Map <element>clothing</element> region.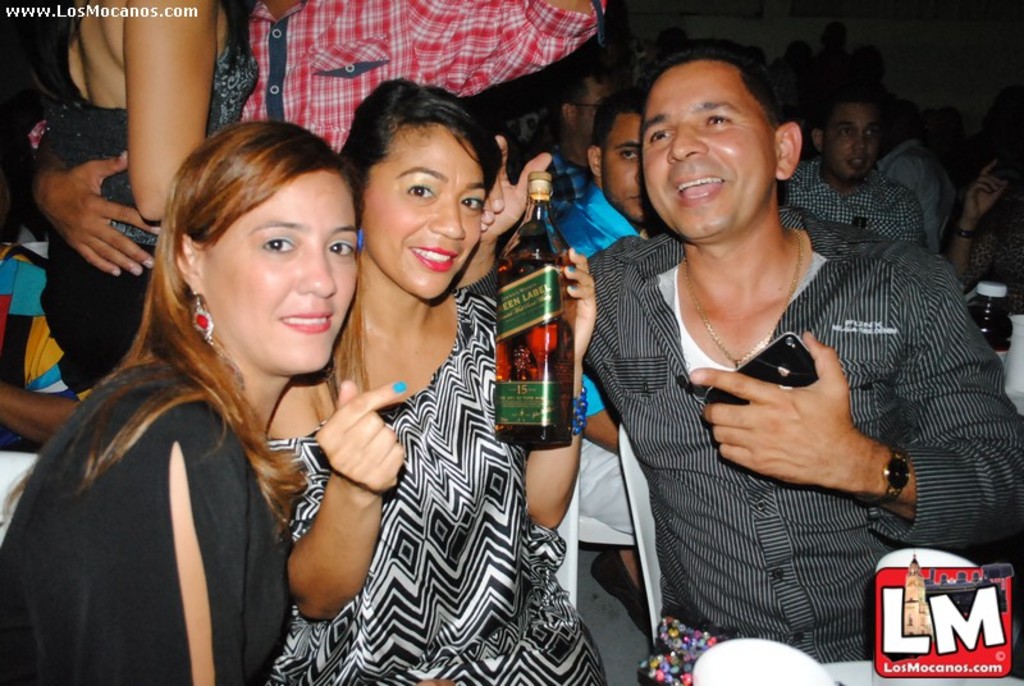
Mapped to Rect(780, 152, 931, 243).
